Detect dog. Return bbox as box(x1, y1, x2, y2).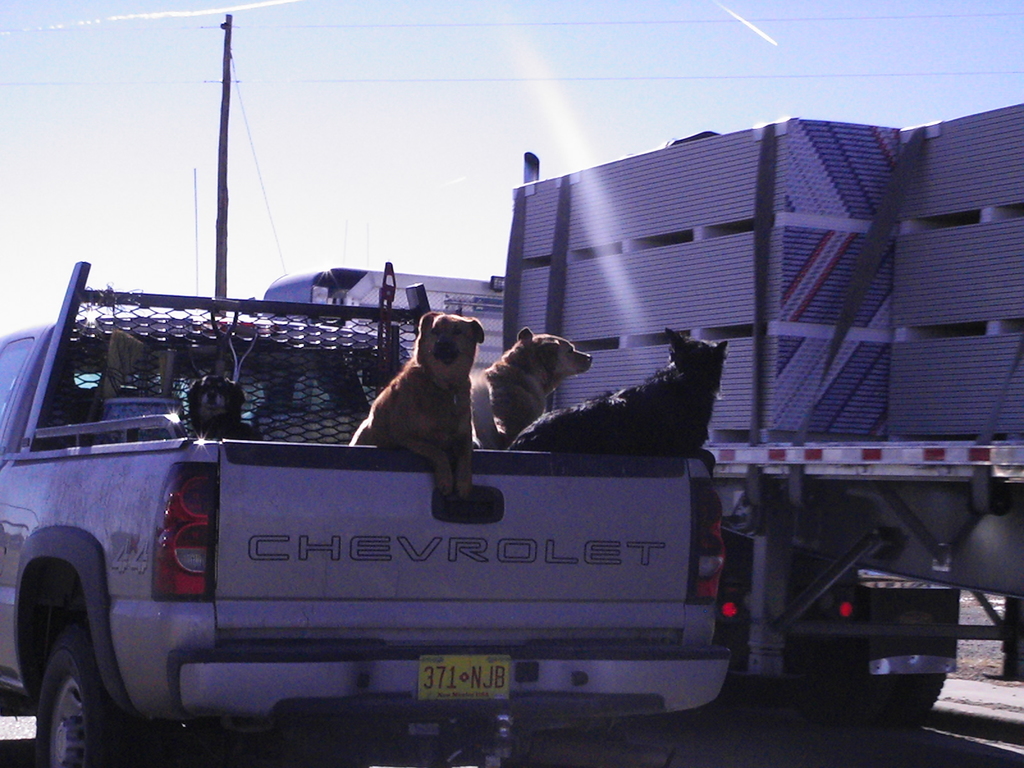
box(516, 329, 742, 463).
